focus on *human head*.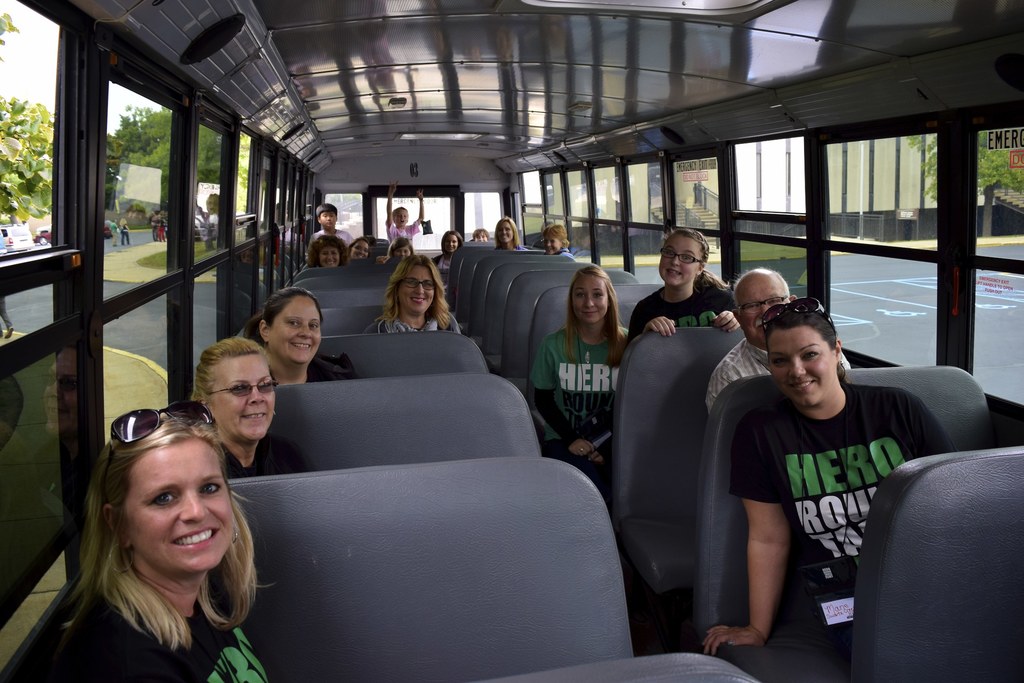
Focused at bbox=[396, 253, 441, 310].
